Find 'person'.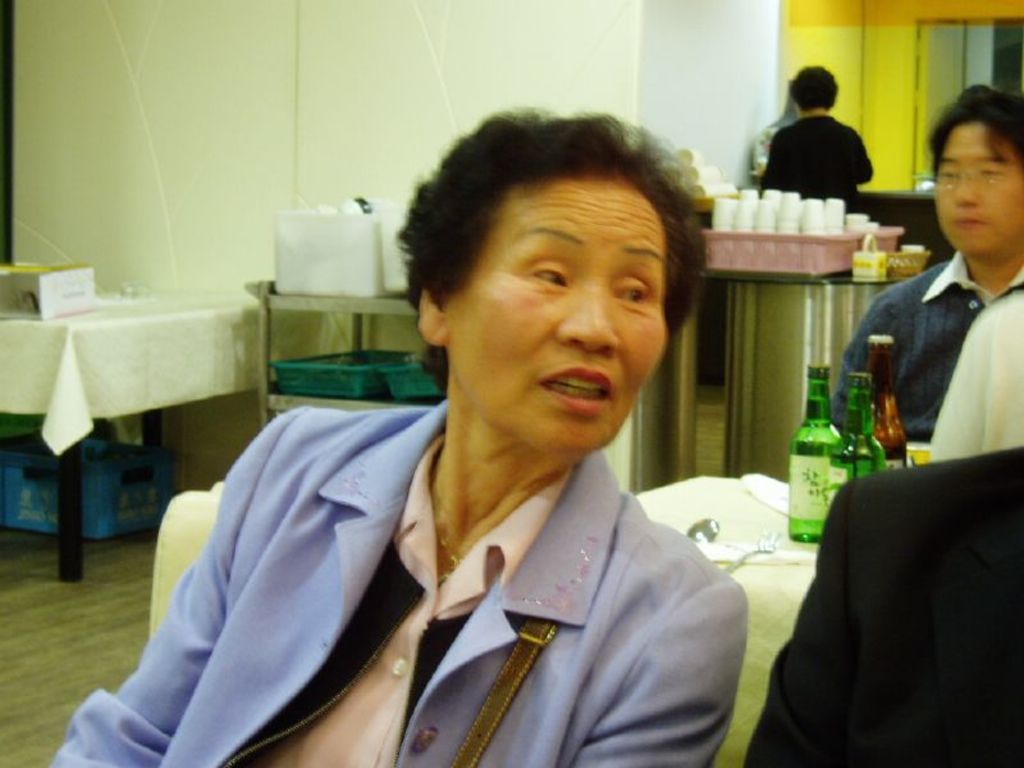
{"x1": 59, "y1": 183, "x2": 801, "y2": 756}.
